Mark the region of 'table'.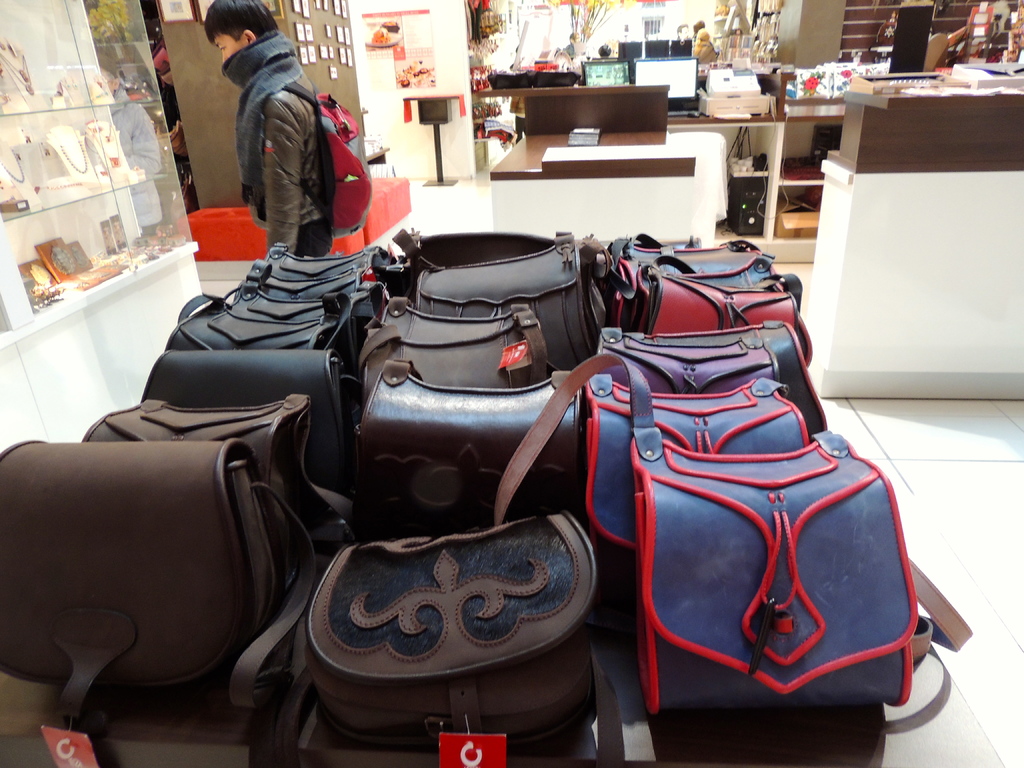
Region: [479, 113, 751, 260].
